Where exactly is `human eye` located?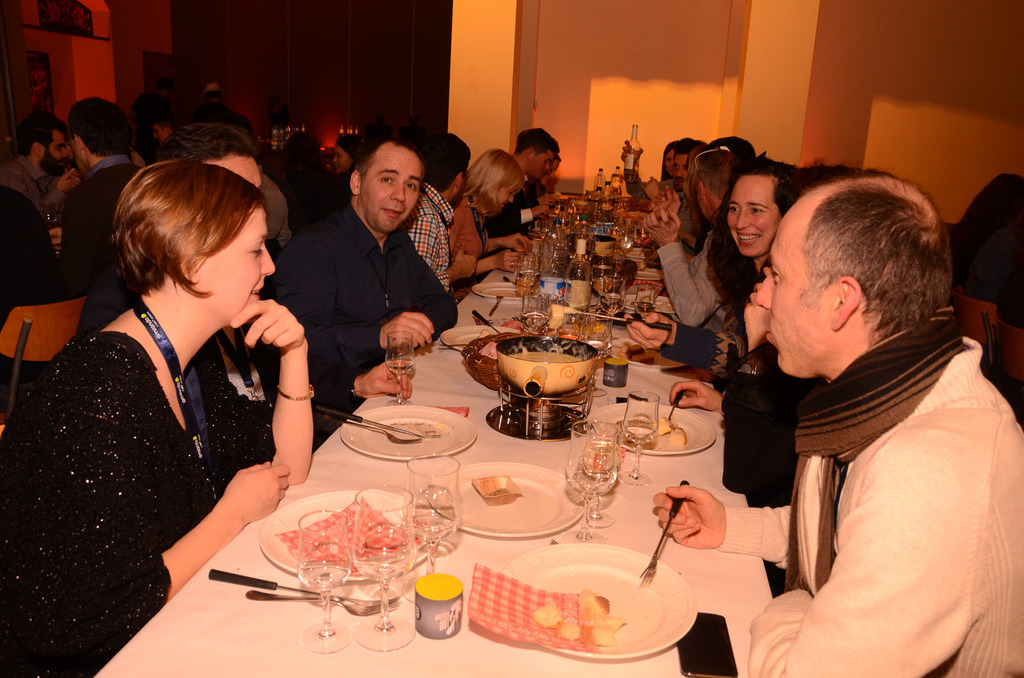
Its bounding box is 766, 264, 781, 283.
